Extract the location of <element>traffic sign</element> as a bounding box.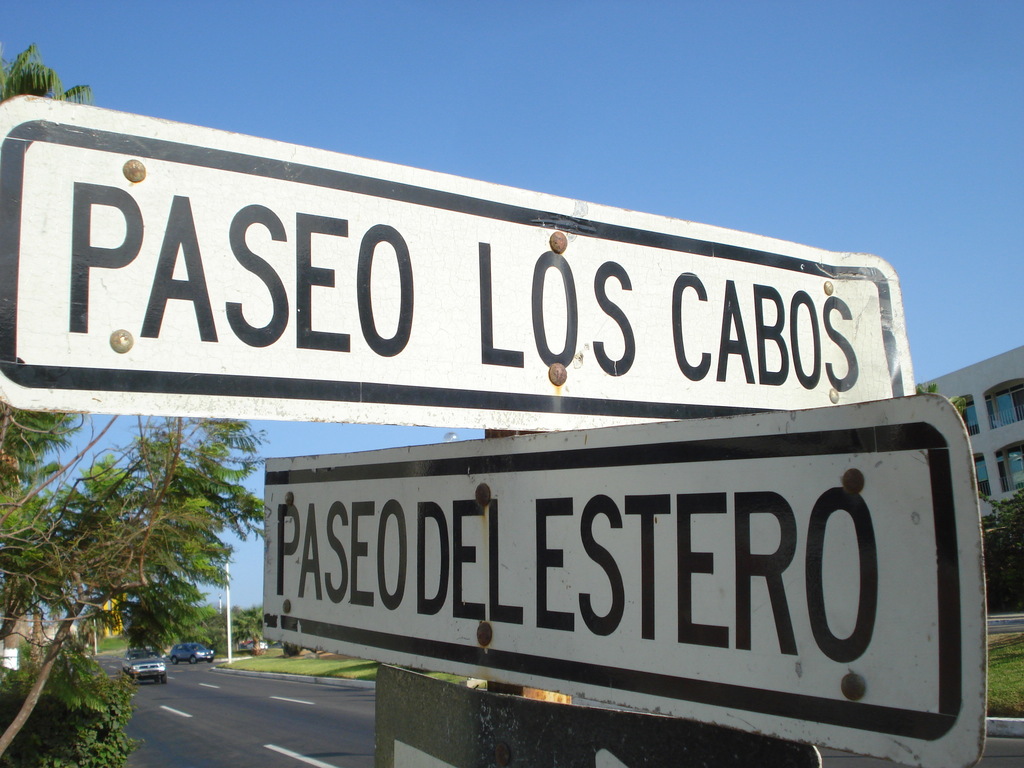
locate(256, 387, 985, 767).
